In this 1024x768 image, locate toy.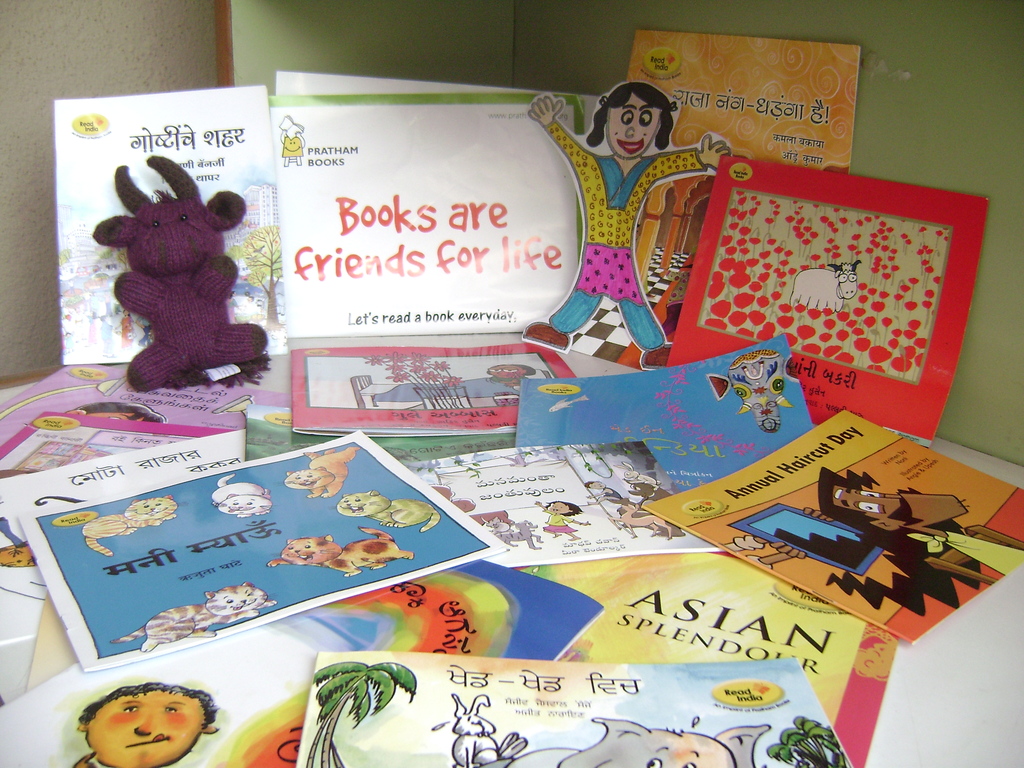
Bounding box: crop(282, 444, 359, 502).
